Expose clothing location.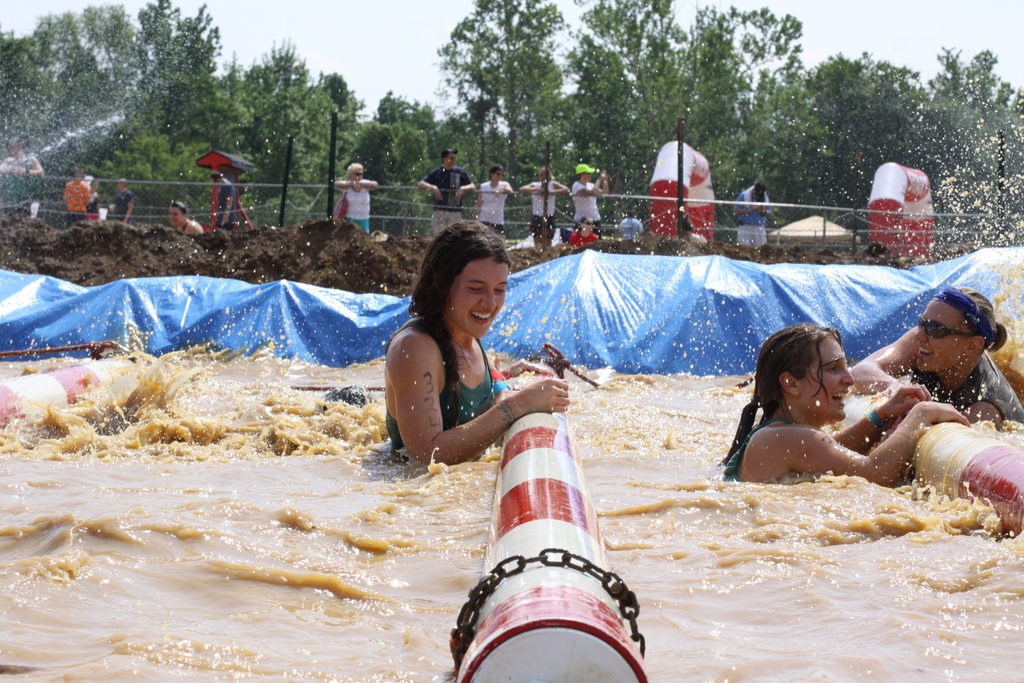
Exposed at <box>216,180,244,230</box>.
